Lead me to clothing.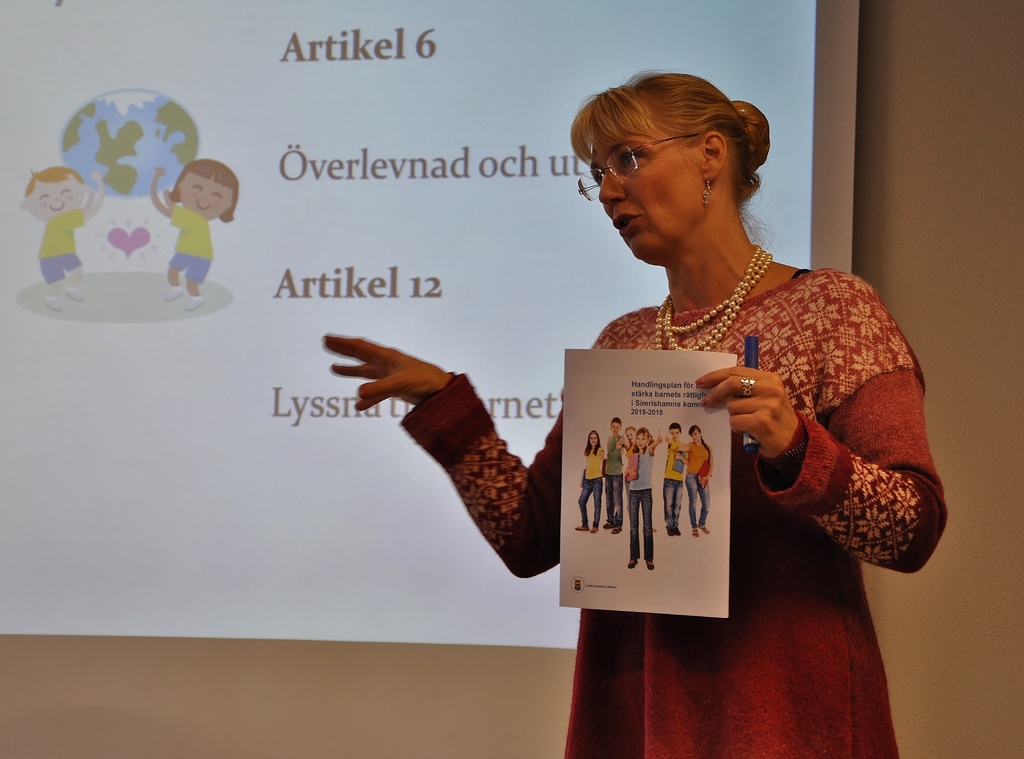
Lead to select_region(683, 440, 714, 534).
